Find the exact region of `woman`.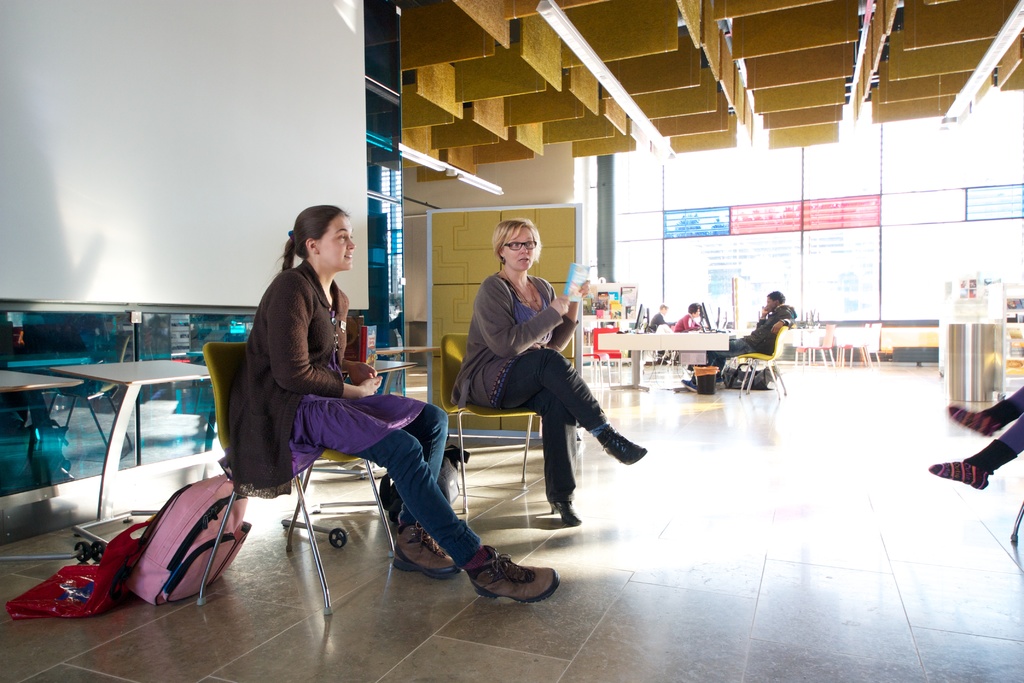
Exact region: (229,204,433,583).
